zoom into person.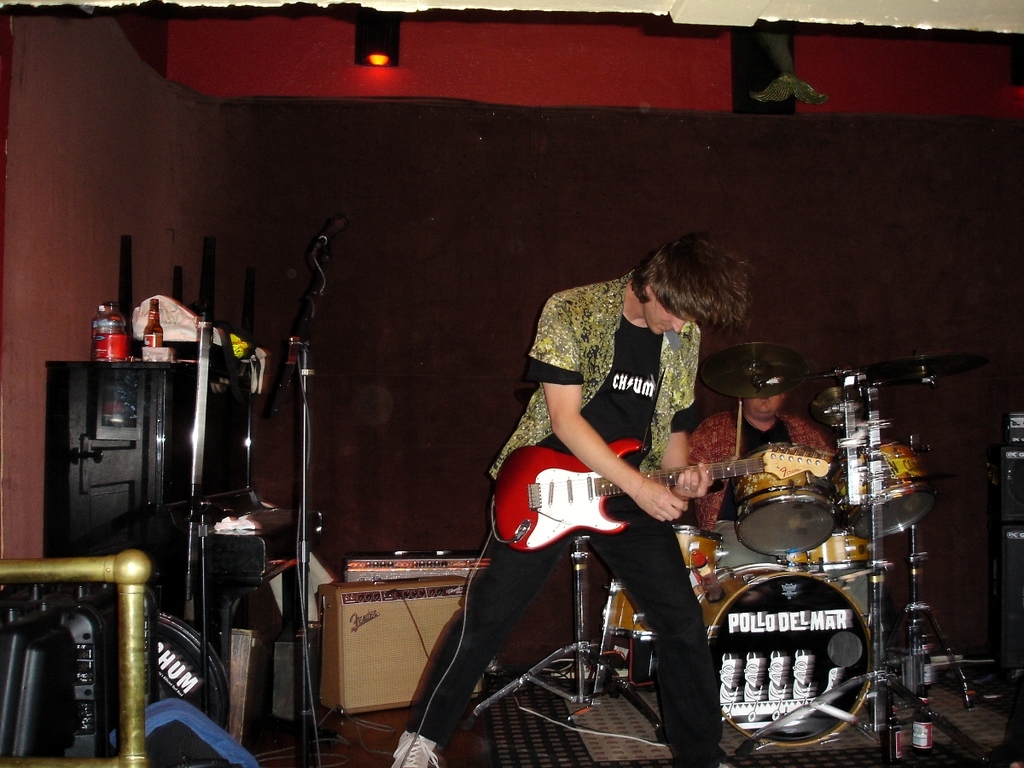
Zoom target: pyautogui.locateOnScreen(391, 235, 753, 763).
